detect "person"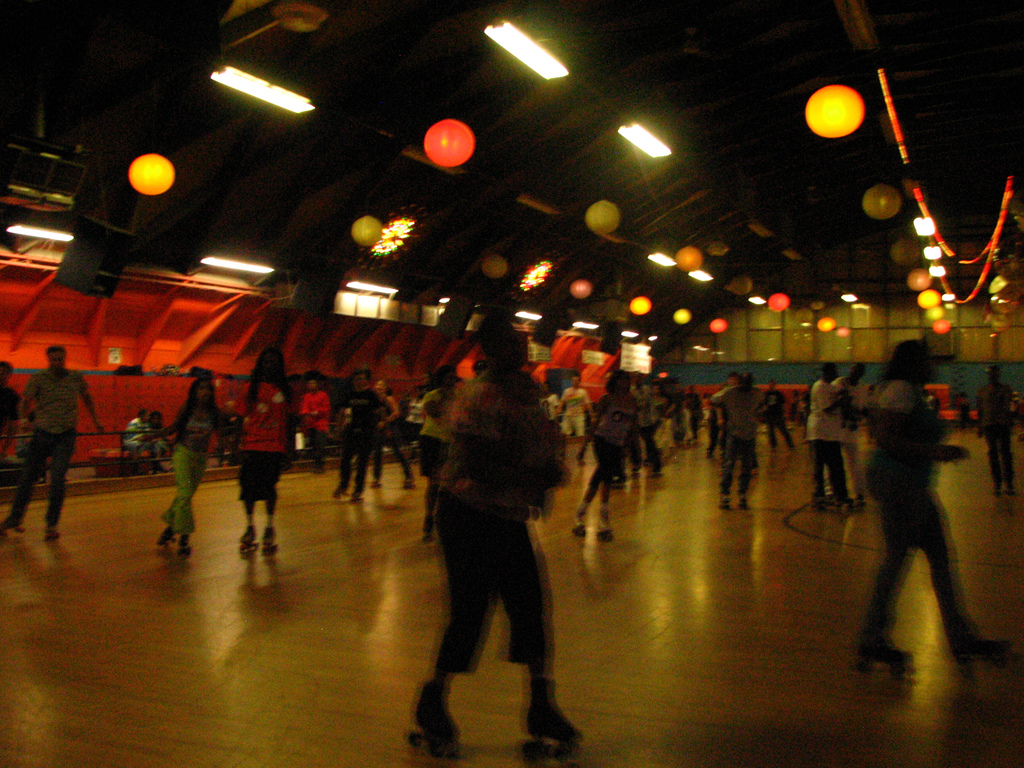
box=[151, 413, 171, 458]
